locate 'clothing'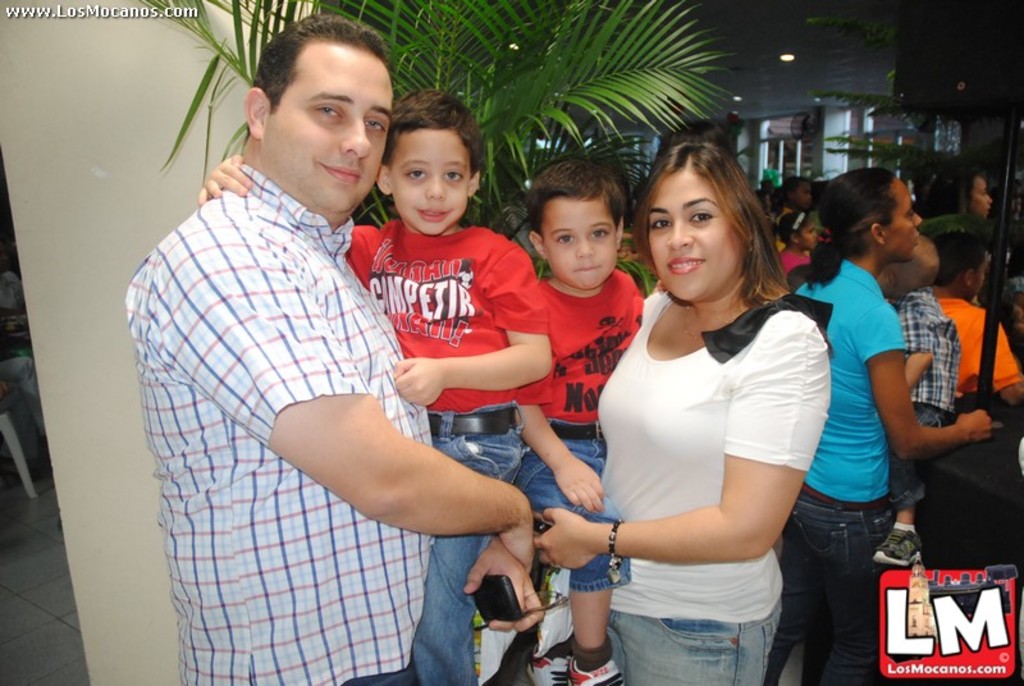
l=773, t=209, r=786, b=251
